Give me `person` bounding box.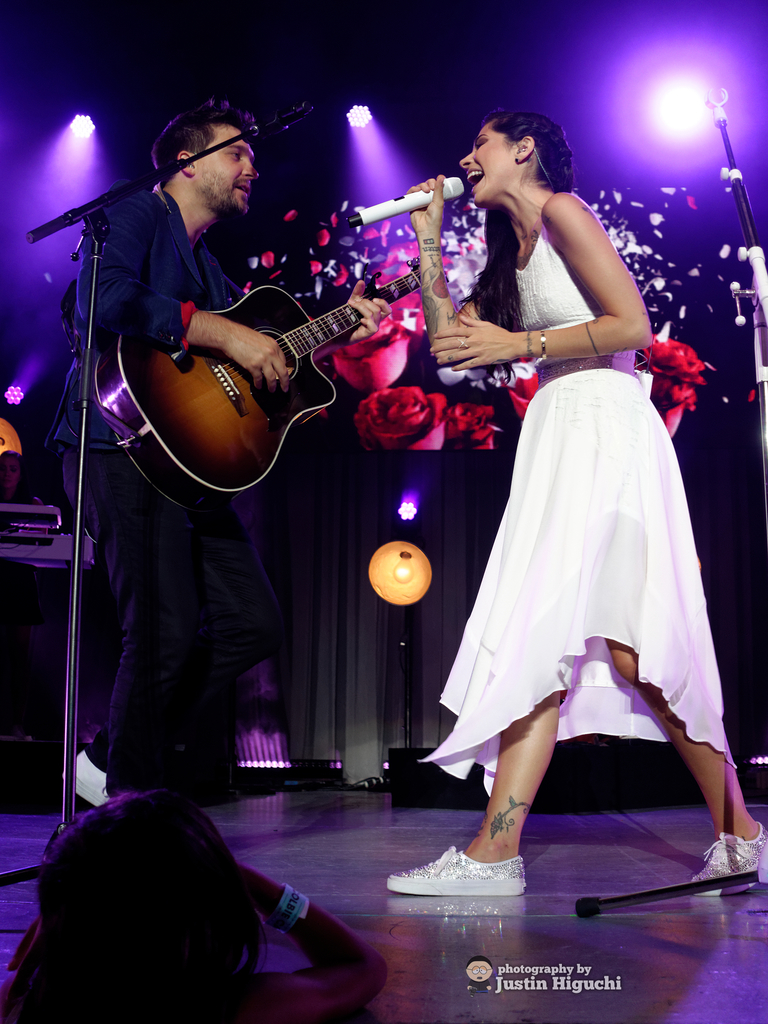
BBox(56, 99, 388, 806).
